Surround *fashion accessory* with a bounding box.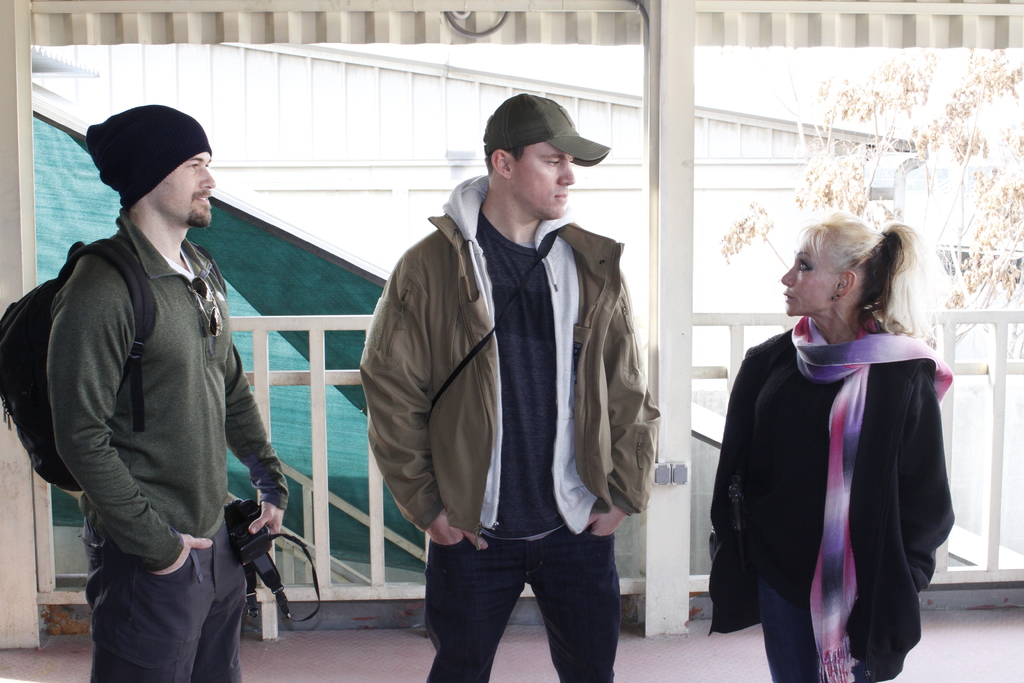
<bbox>482, 94, 613, 171</bbox>.
